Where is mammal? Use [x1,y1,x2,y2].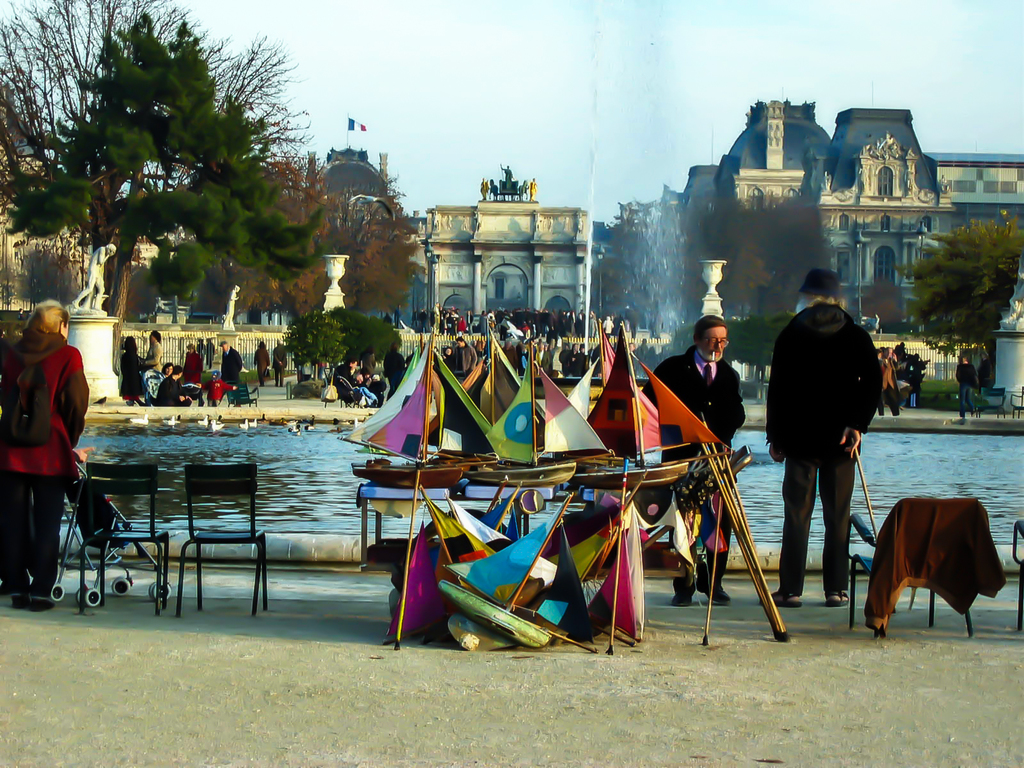
[516,180,525,202].
